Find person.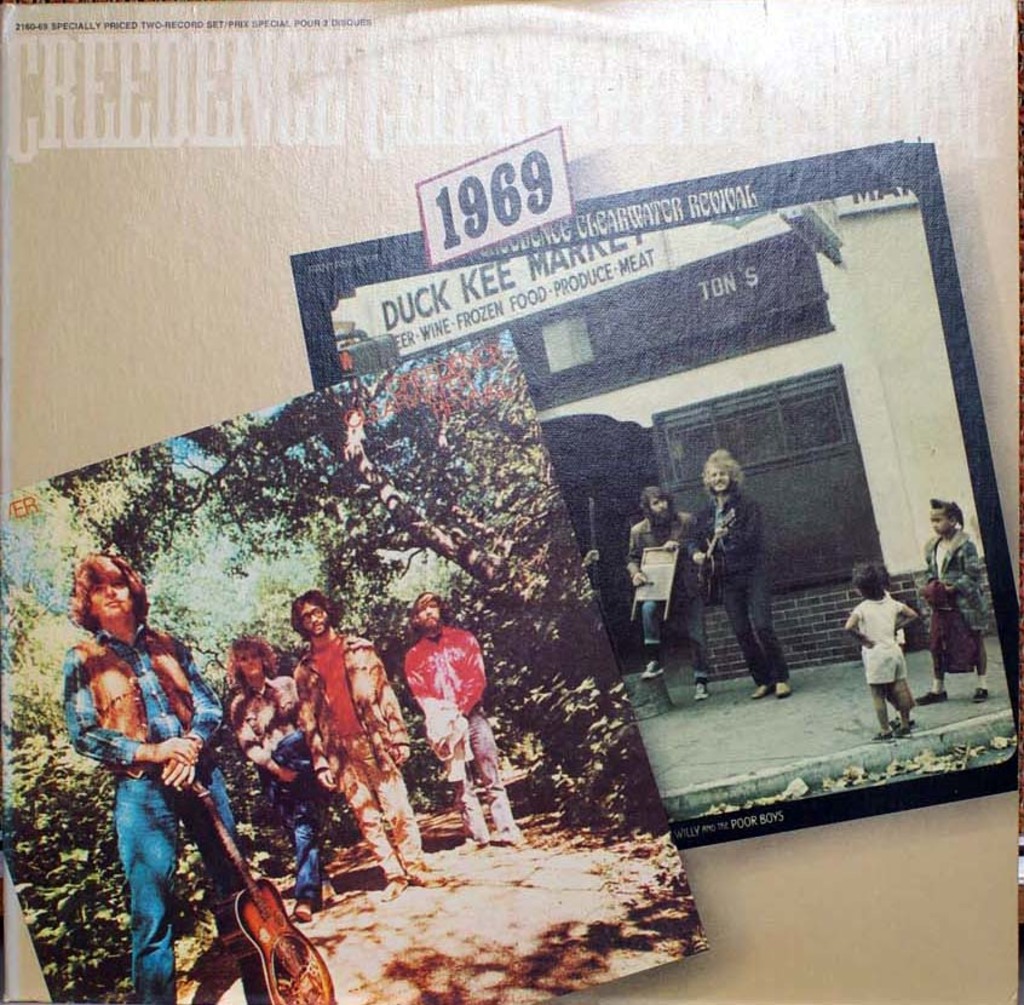
bbox=[925, 498, 991, 725].
